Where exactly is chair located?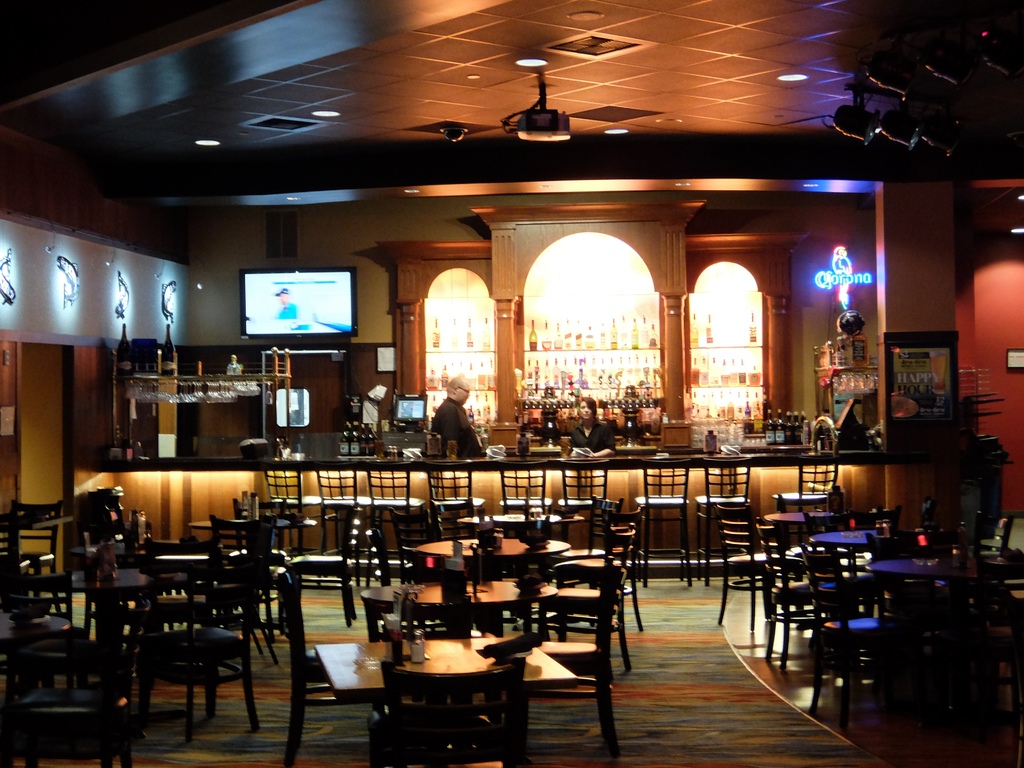
Its bounding box is [772, 459, 836, 512].
